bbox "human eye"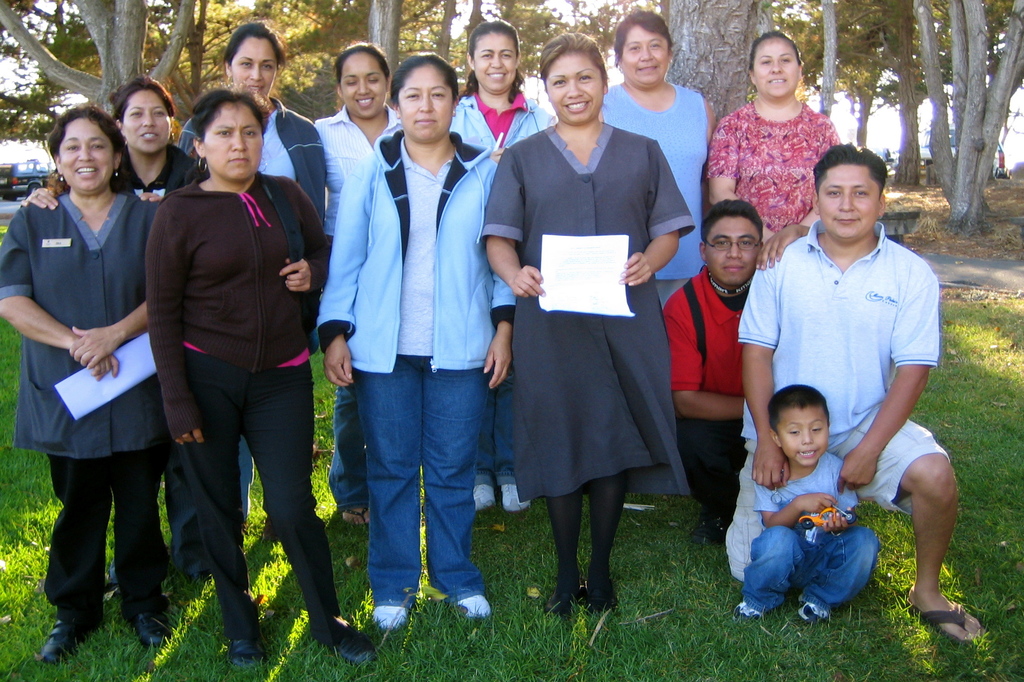
{"left": 646, "top": 38, "right": 661, "bottom": 51}
